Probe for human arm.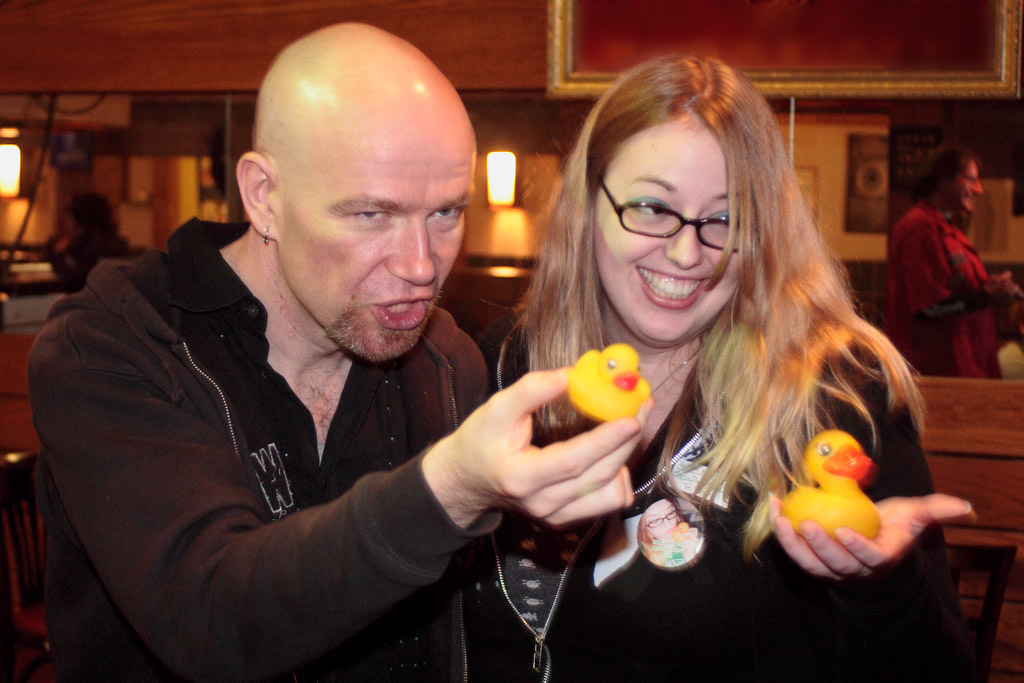
Probe result: <box>764,339,974,682</box>.
